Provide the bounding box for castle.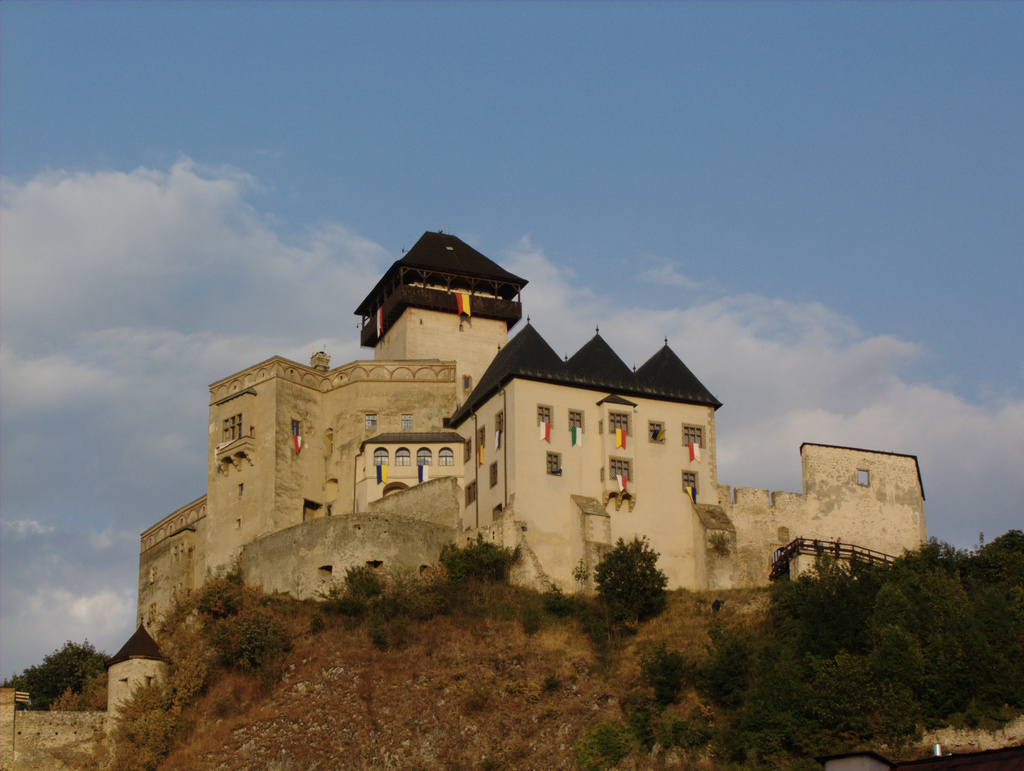
bbox=[111, 219, 911, 681].
